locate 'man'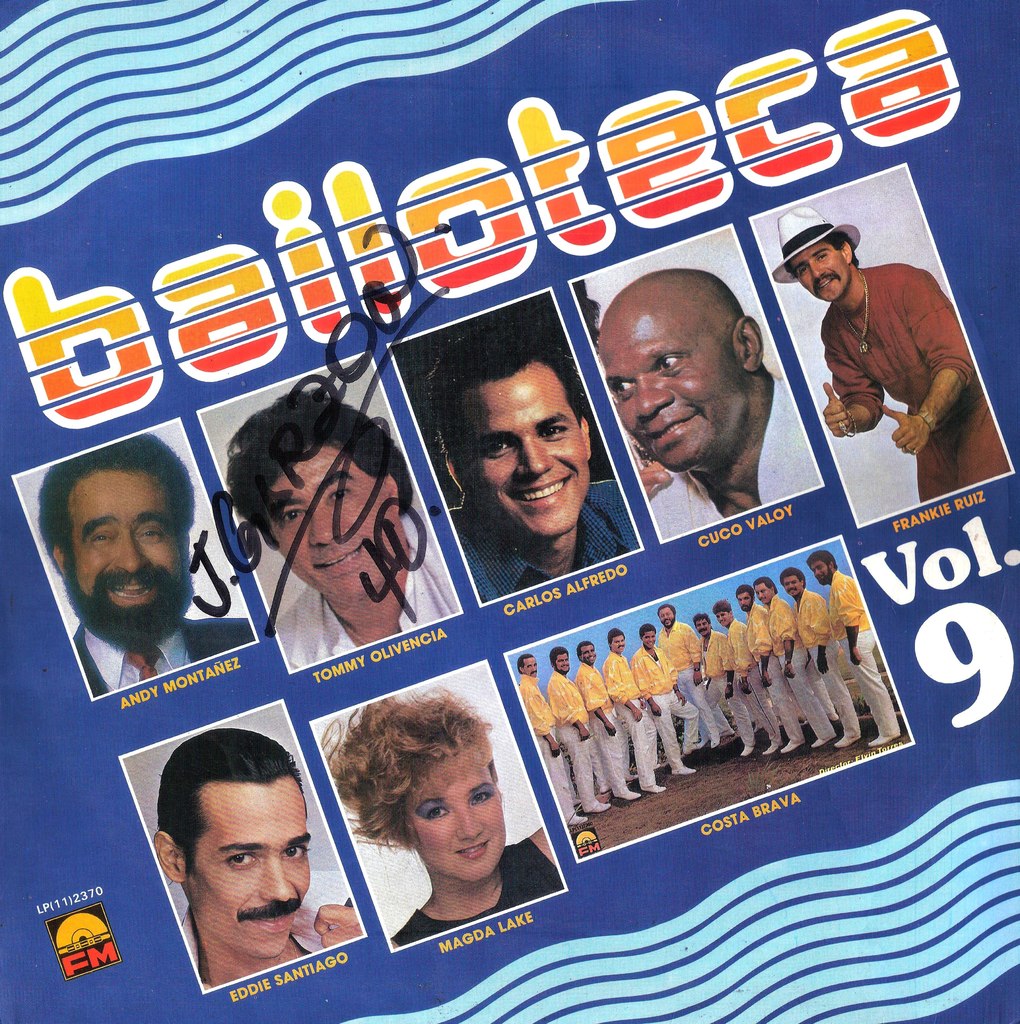
737/581/811/753
